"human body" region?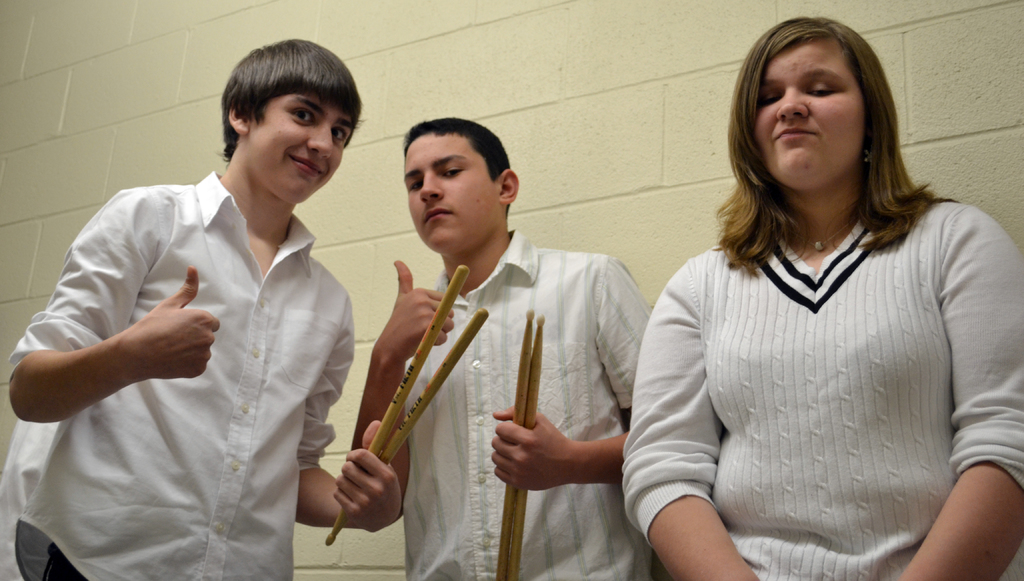
(x1=620, y1=14, x2=1021, y2=579)
